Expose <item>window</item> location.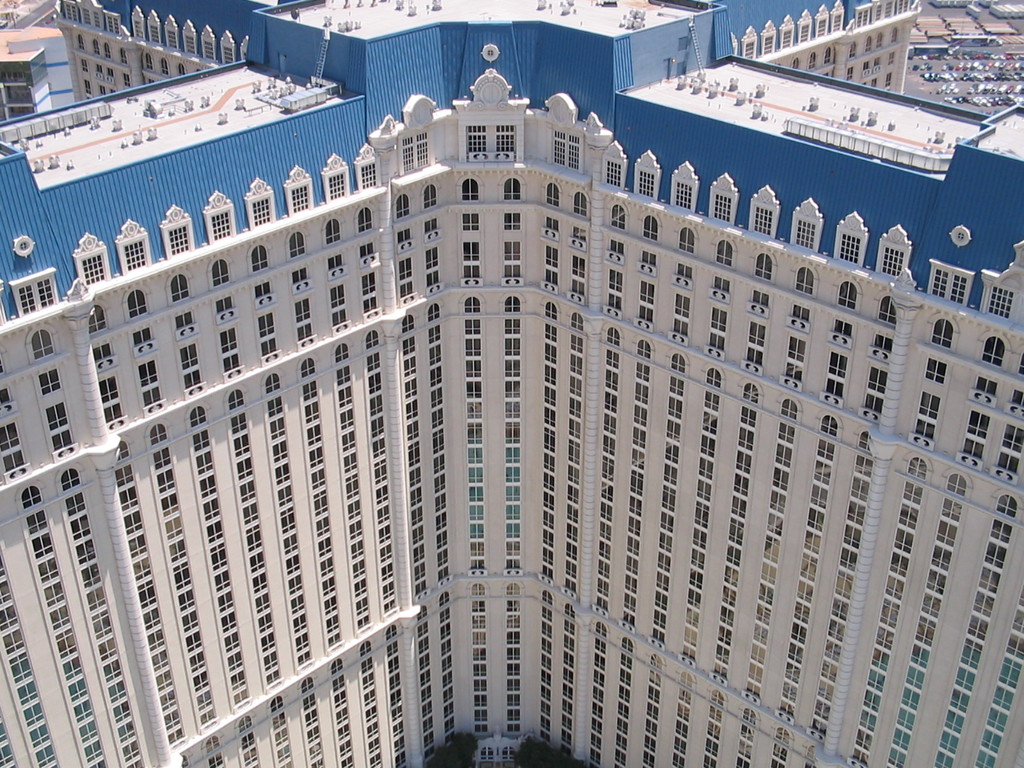
Exposed at select_region(331, 307, 347, 325).
